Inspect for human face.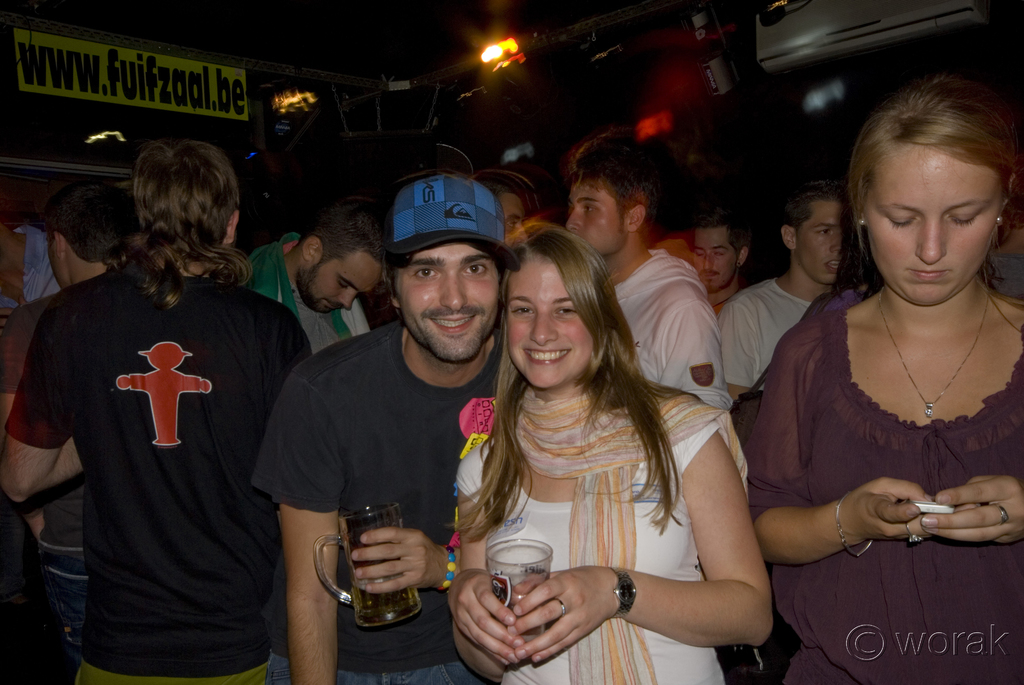
Inspection: region(392, 245, 499, 365).
